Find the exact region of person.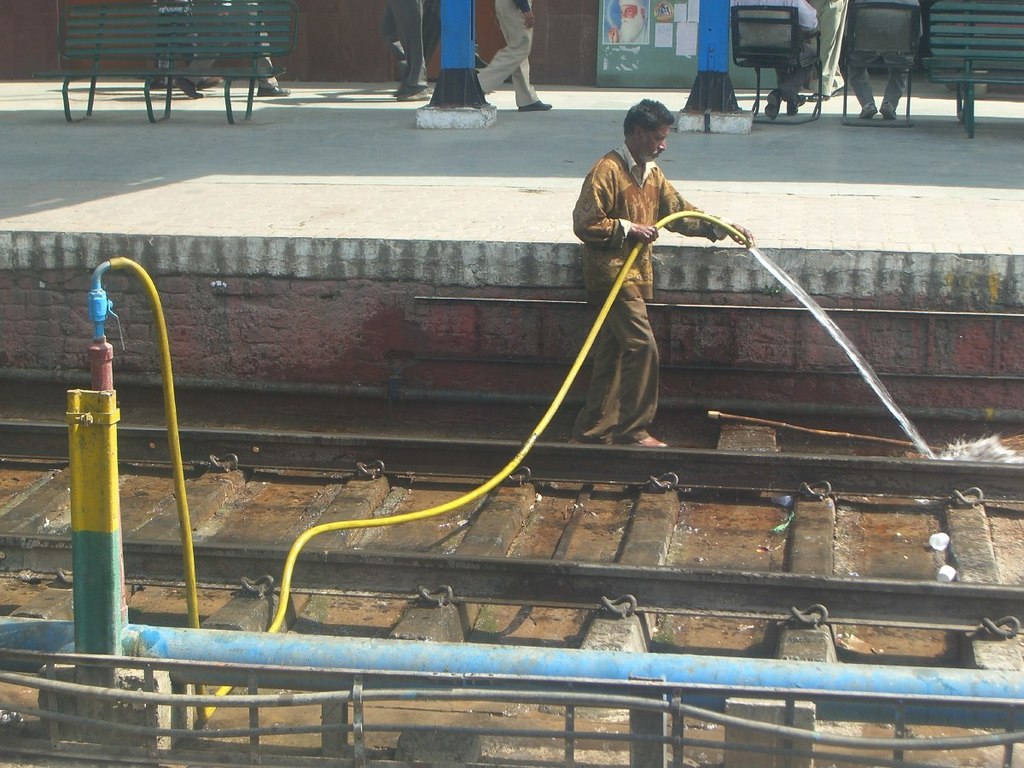
Exact region: [568, 92, 762, 452].
